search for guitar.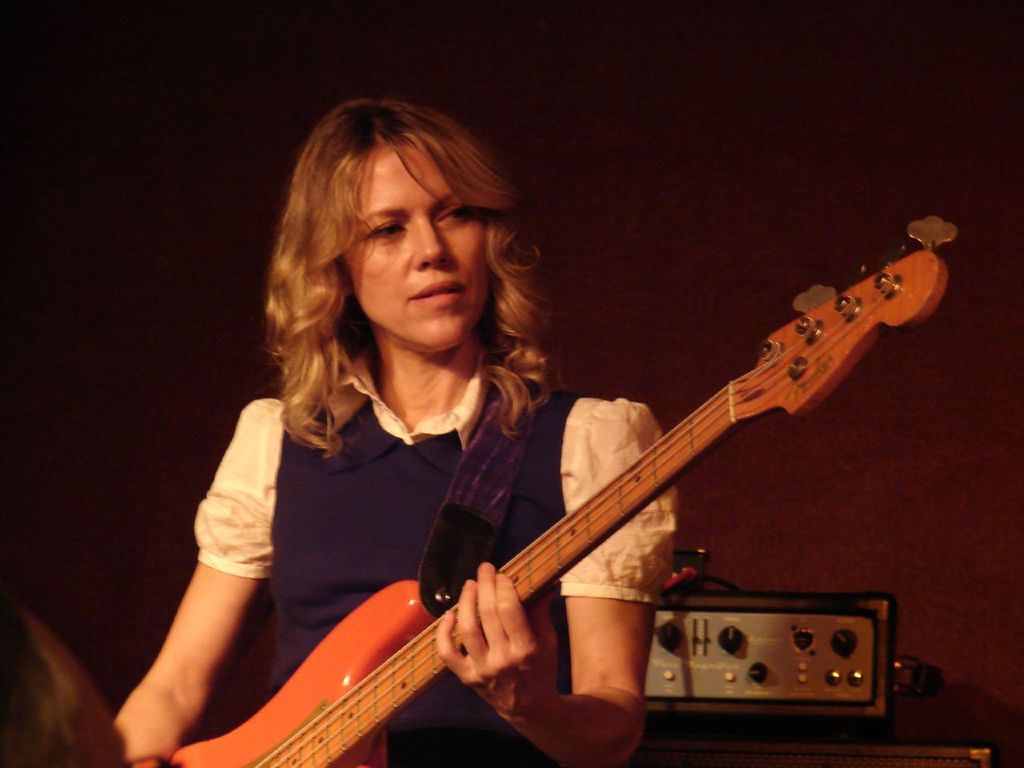
Found at bbox(222, 233, 971, 756).
